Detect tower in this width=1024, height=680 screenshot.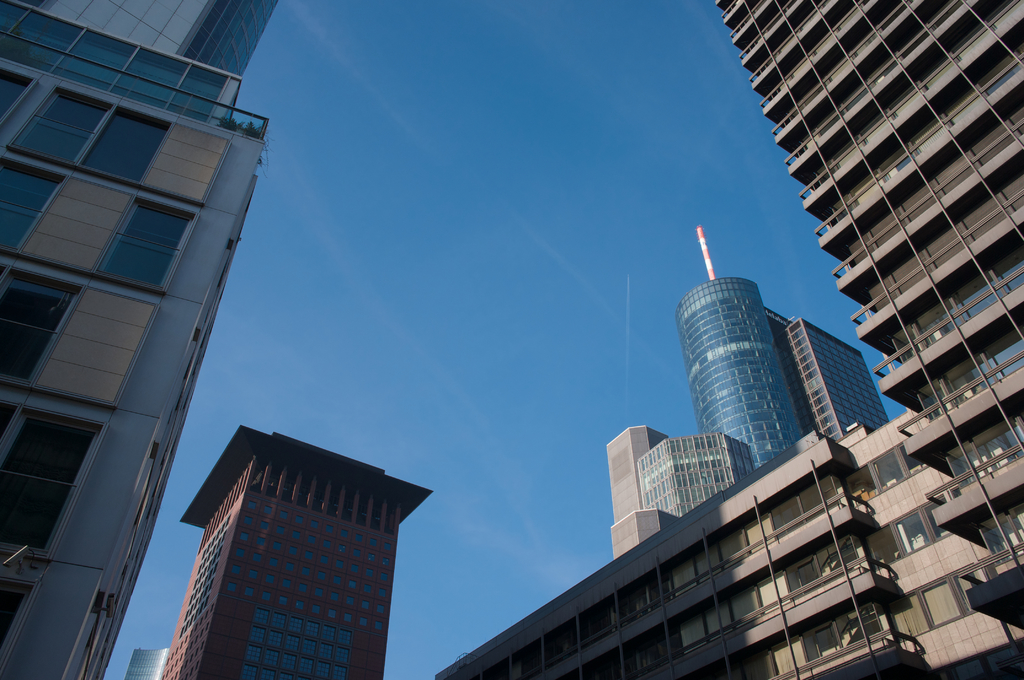
Detection: box(121, 480, 456, 679).
